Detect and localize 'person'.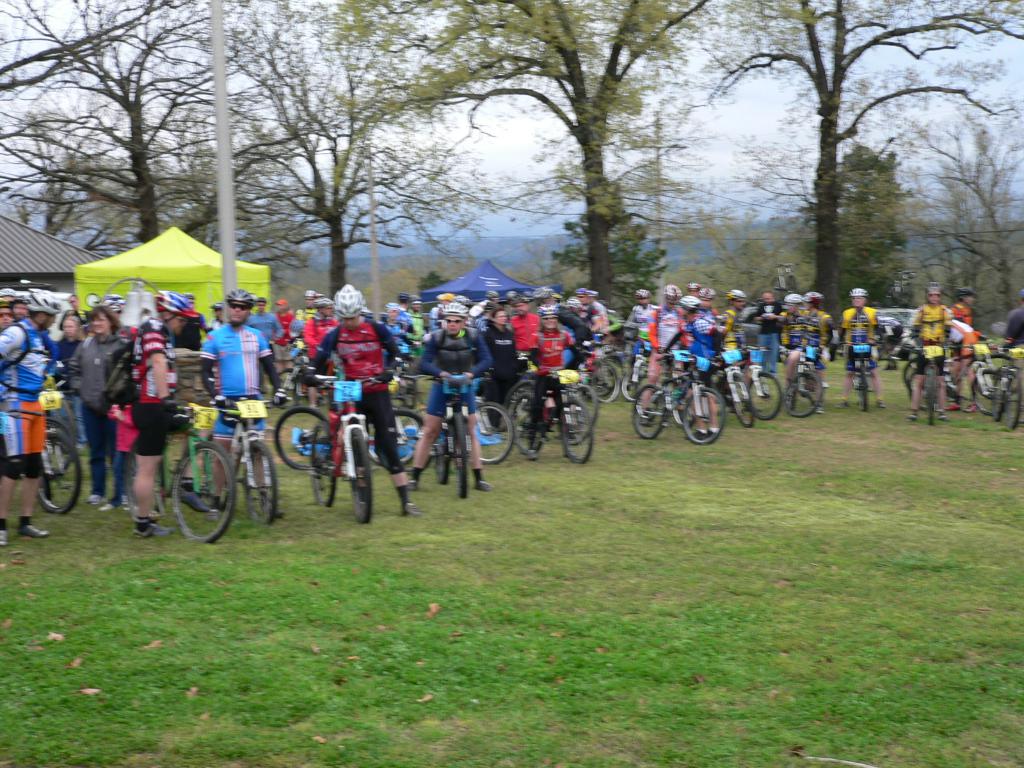
Localized at (303, 292, 323, 326).
